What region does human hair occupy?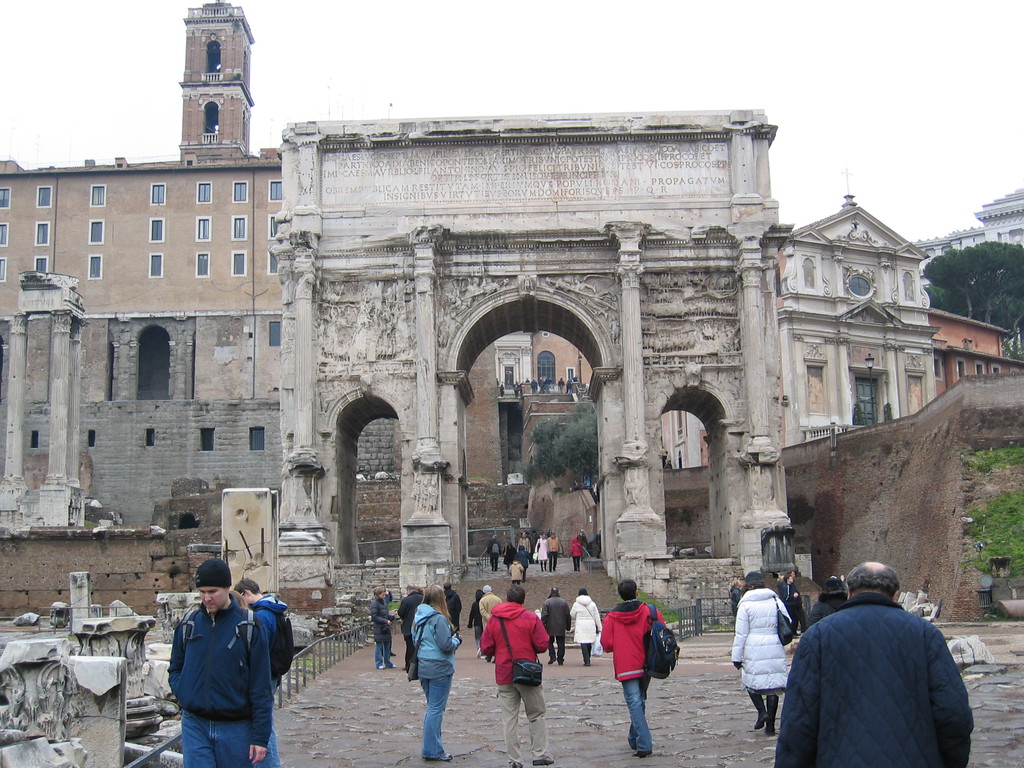
crop(225, 588, 241, 605).
